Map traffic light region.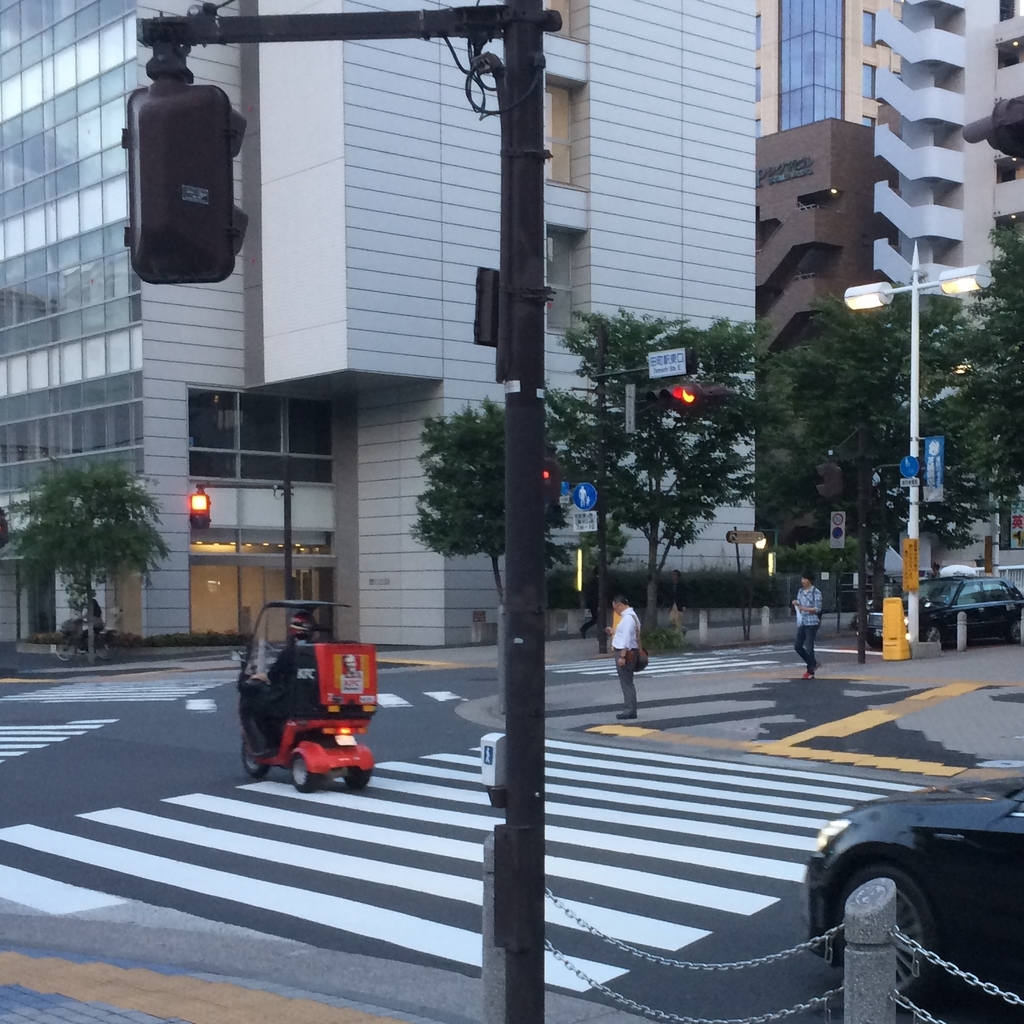
Mapped to box(117, 43, 250, 284).
